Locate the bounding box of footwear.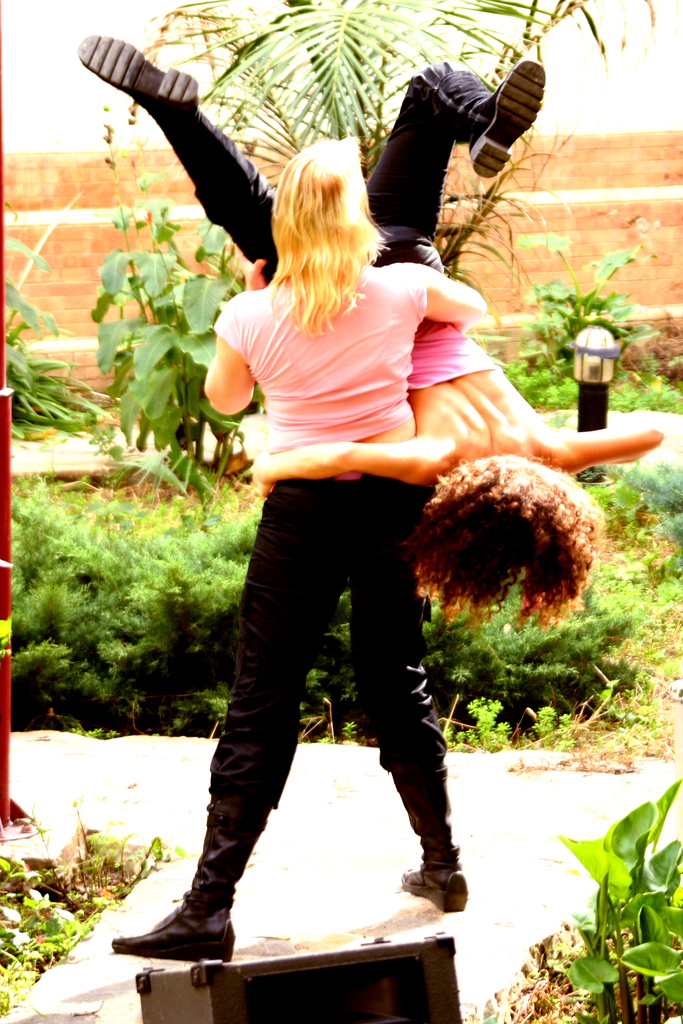
Bounding box: box(74, 32, 204, 114).
